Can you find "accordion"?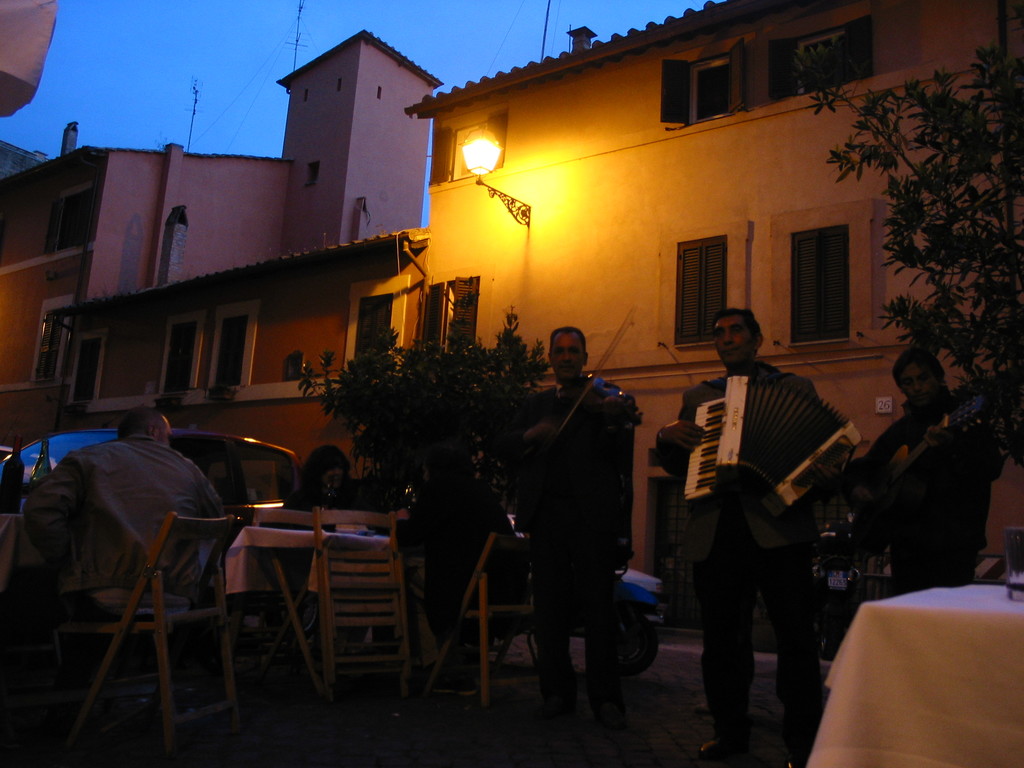
Yes, bounding box: x1=673 y1=349 x2=868 y2=551.
